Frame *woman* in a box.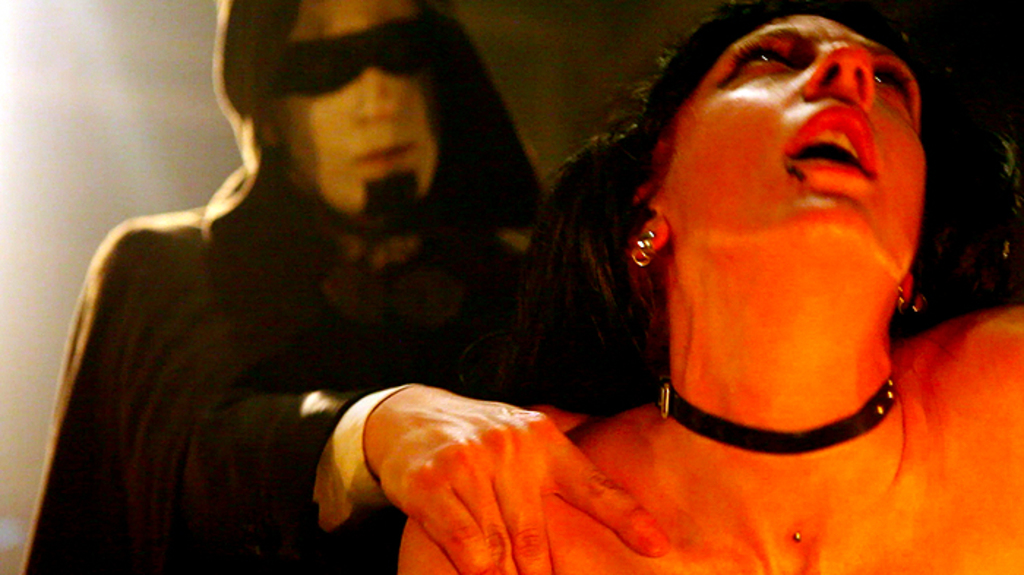
392, 0, 999, 574.
